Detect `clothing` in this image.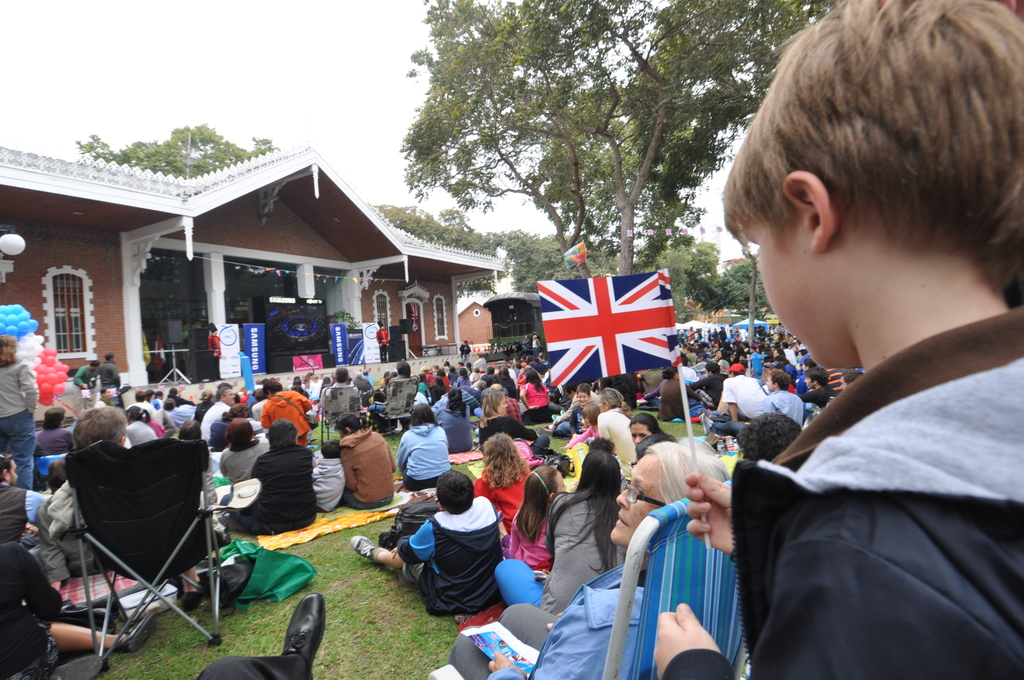
Detection: [left=311, top=457, right=344, bottom=513].
